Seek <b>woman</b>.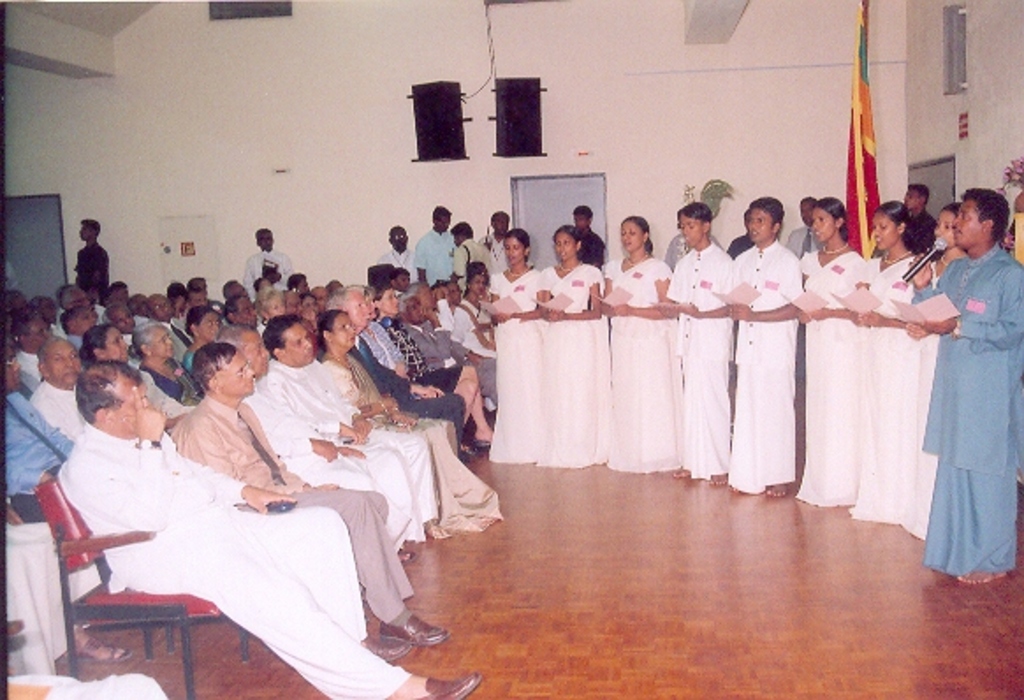
<bbox>380, 287, 507, 452</bbox>.
